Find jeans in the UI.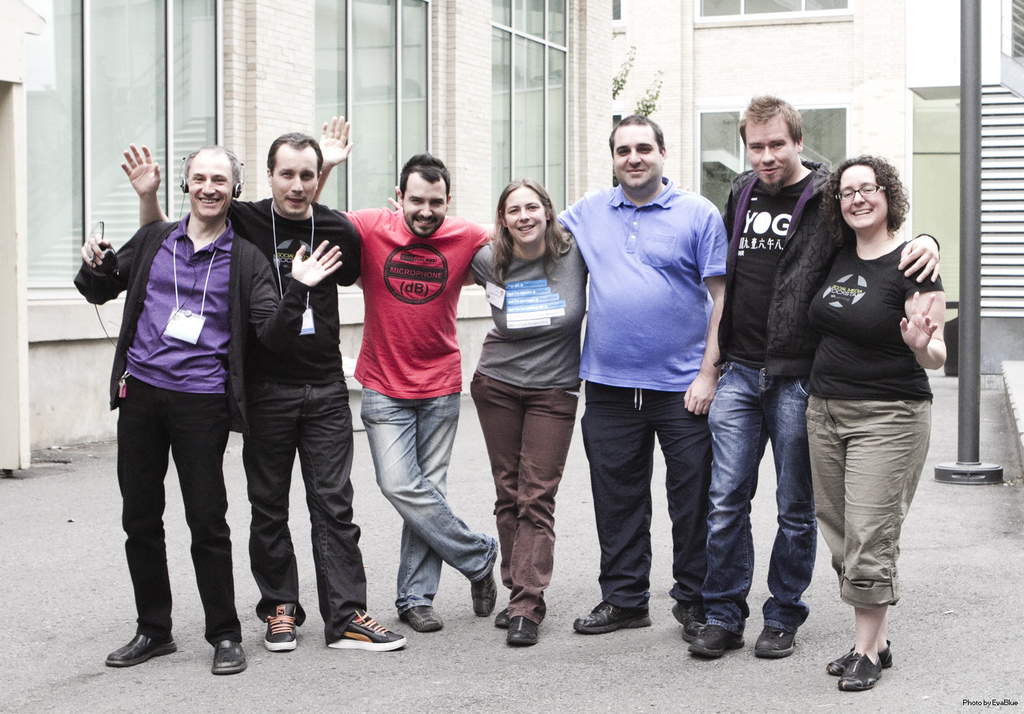
UI element at l=359, t=383, r=503, b=616.
